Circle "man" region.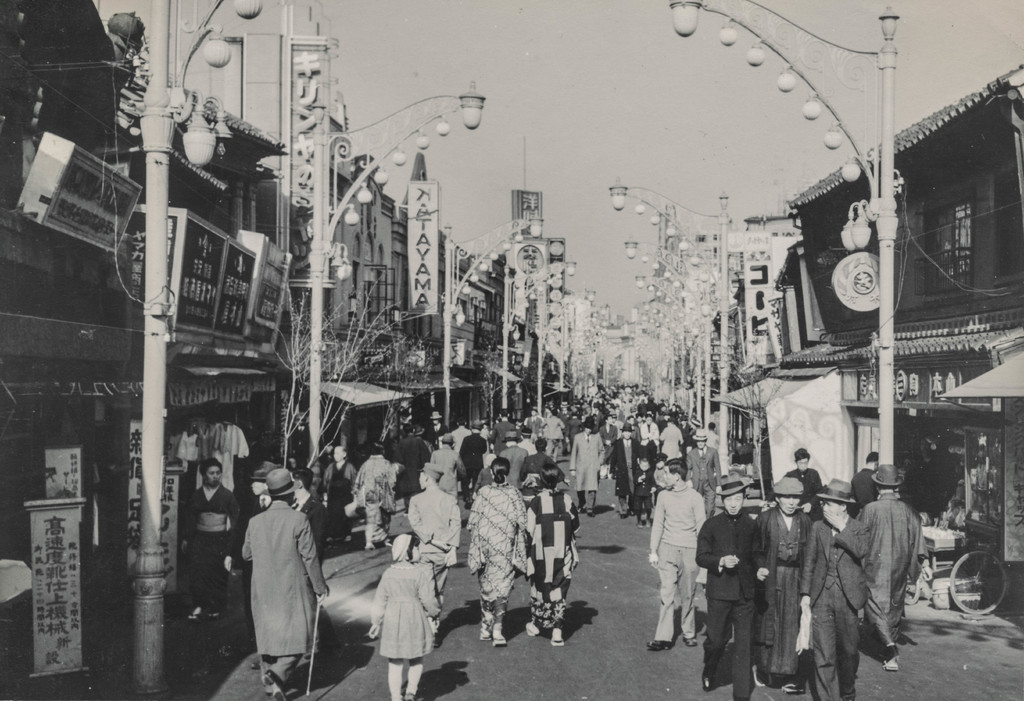
Region: box(647, 462, 709, 652).
